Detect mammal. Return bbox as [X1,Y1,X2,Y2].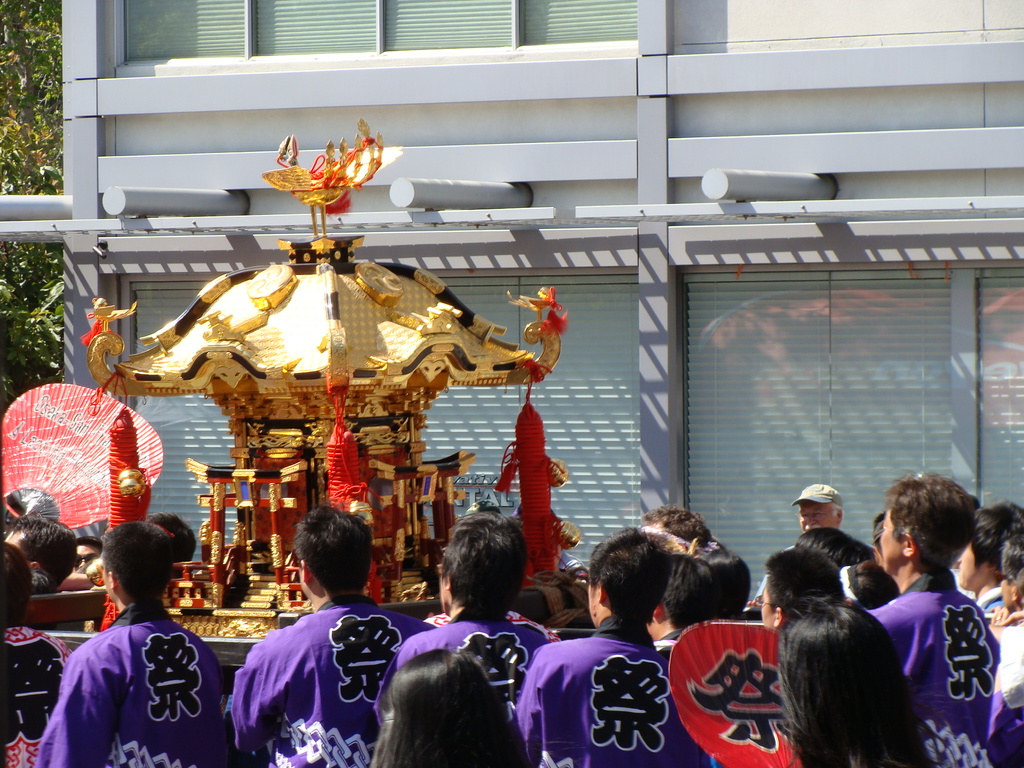
[70,532,102,570].
